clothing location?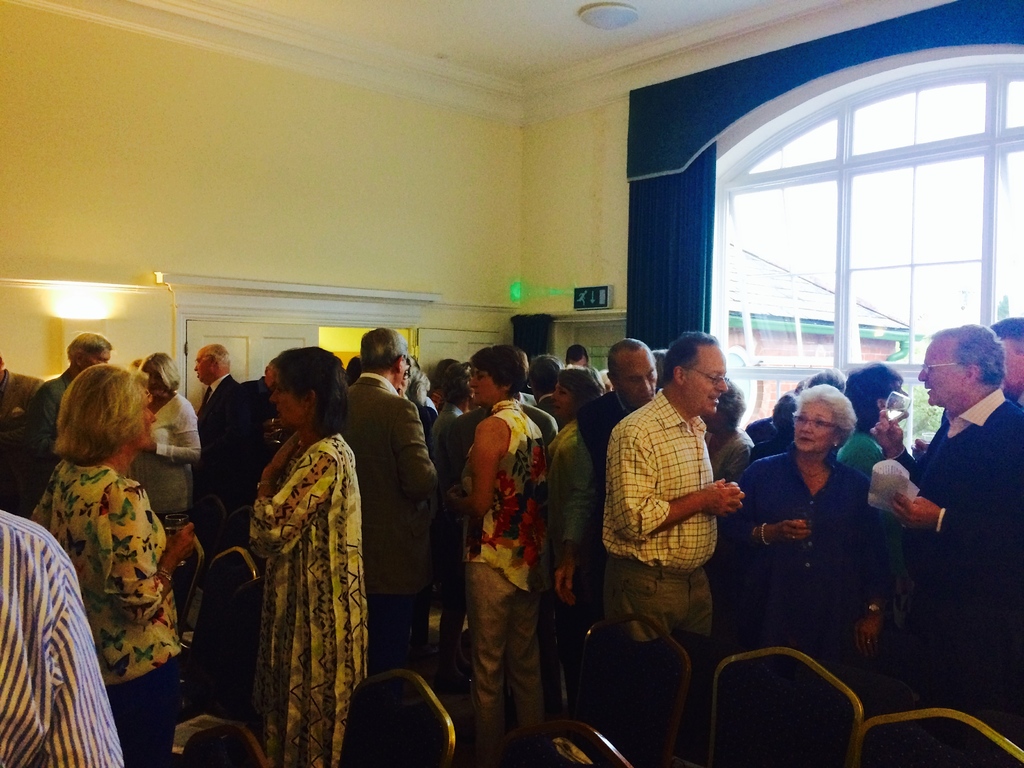
select_region(901, 396, 1023, 708)
